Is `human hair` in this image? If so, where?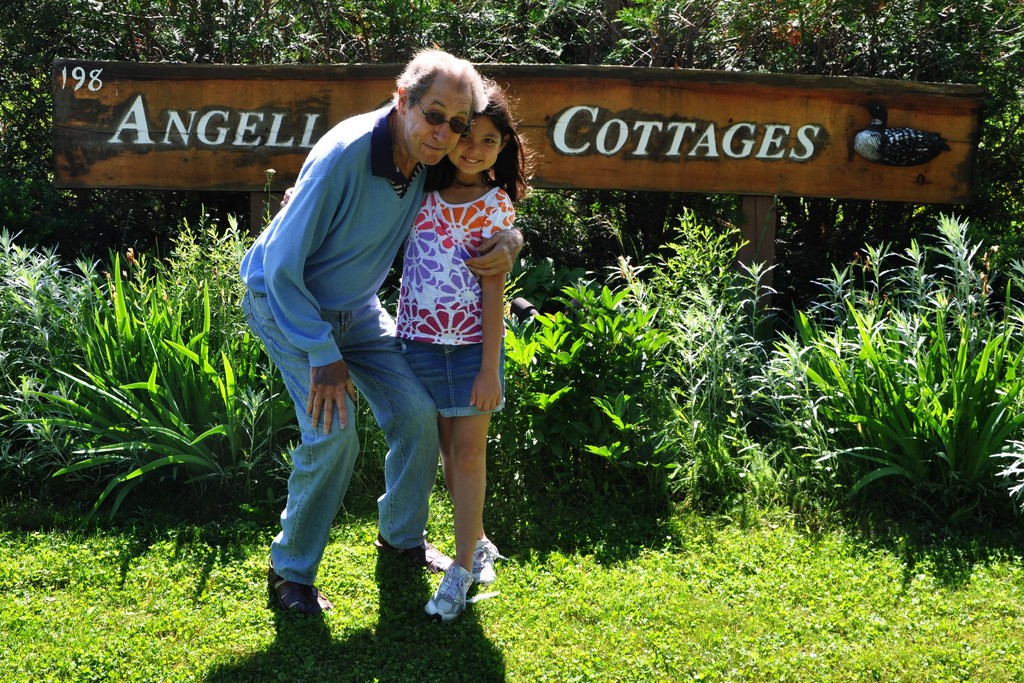
Yes, at detection(394, 46, 484, 106).
